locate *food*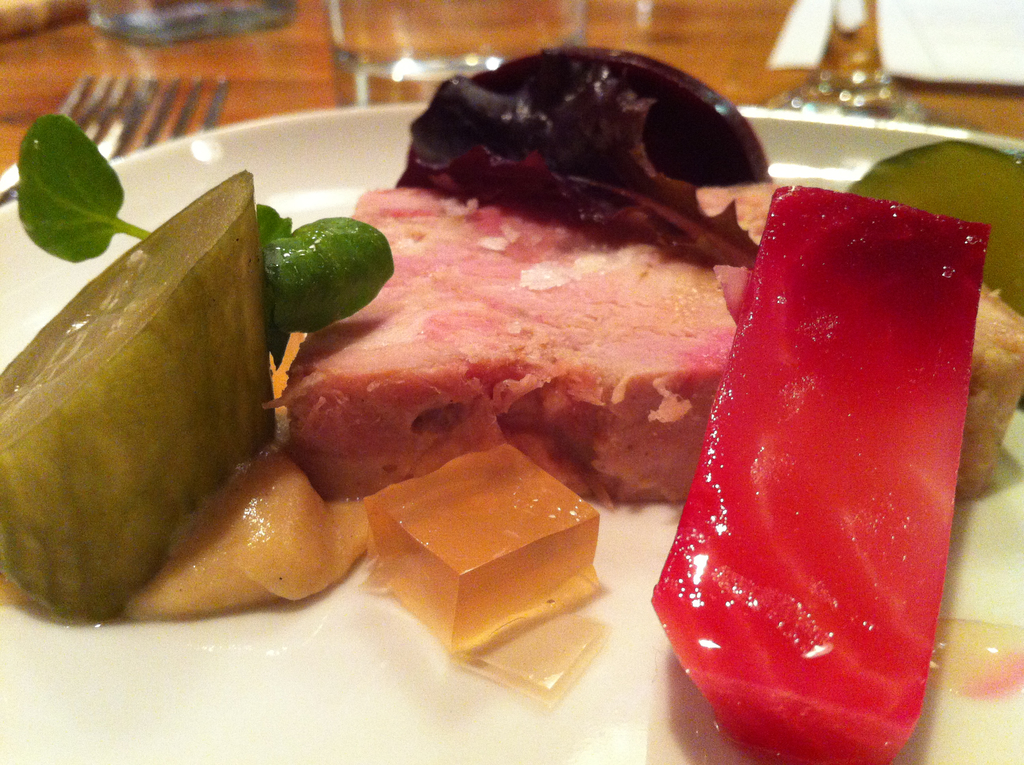
227/141/774/541
